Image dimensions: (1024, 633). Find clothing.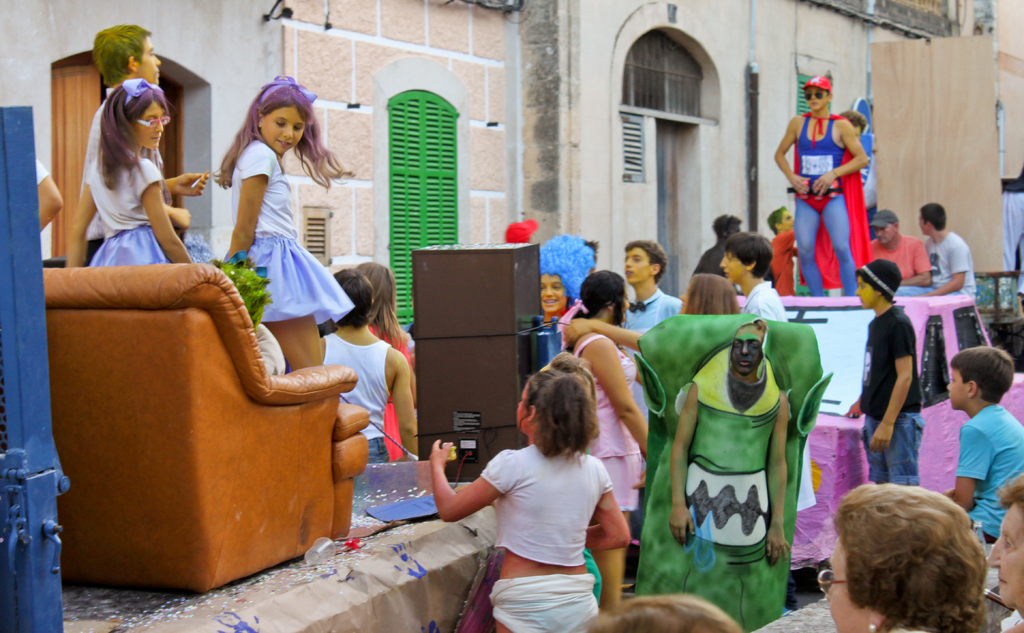
(x1=131, y1=101, x2=170, y2=152).
